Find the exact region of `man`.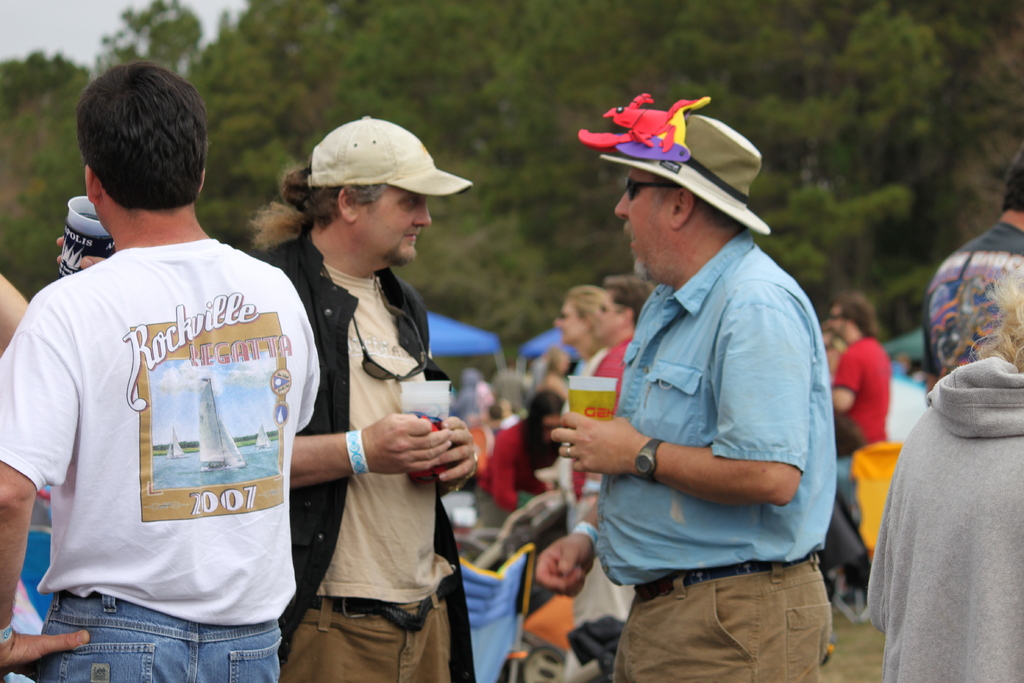
Exact region: box(0, 65, 319, 682).
